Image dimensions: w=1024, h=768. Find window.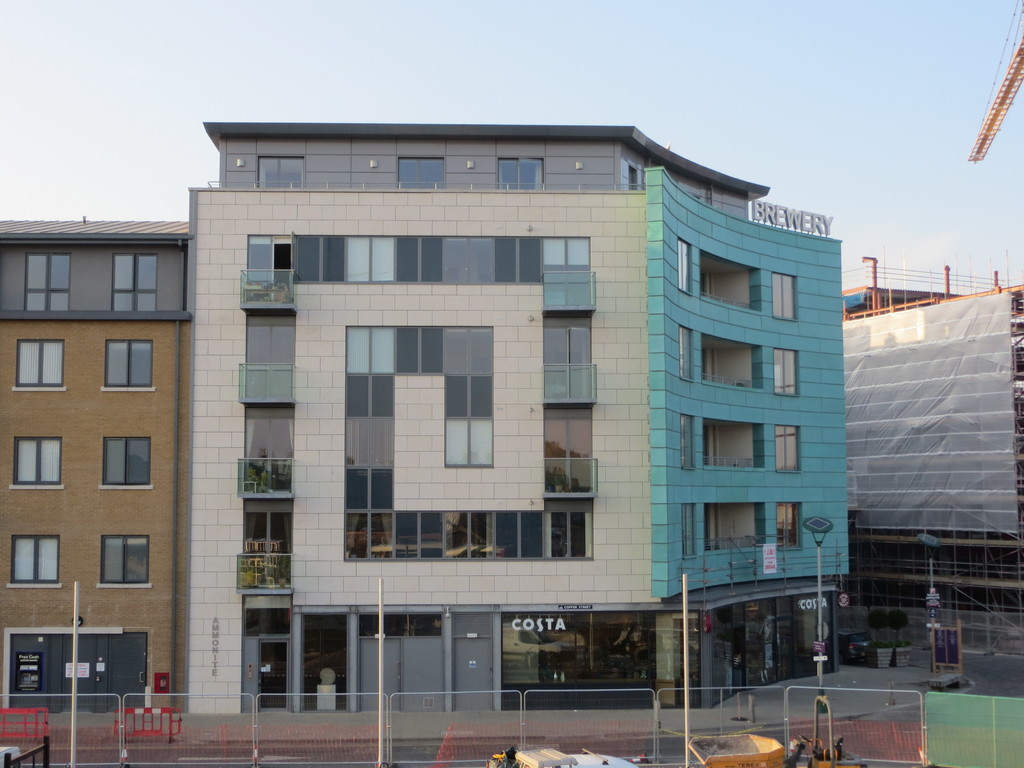
box(255, 156, 305, 188).
